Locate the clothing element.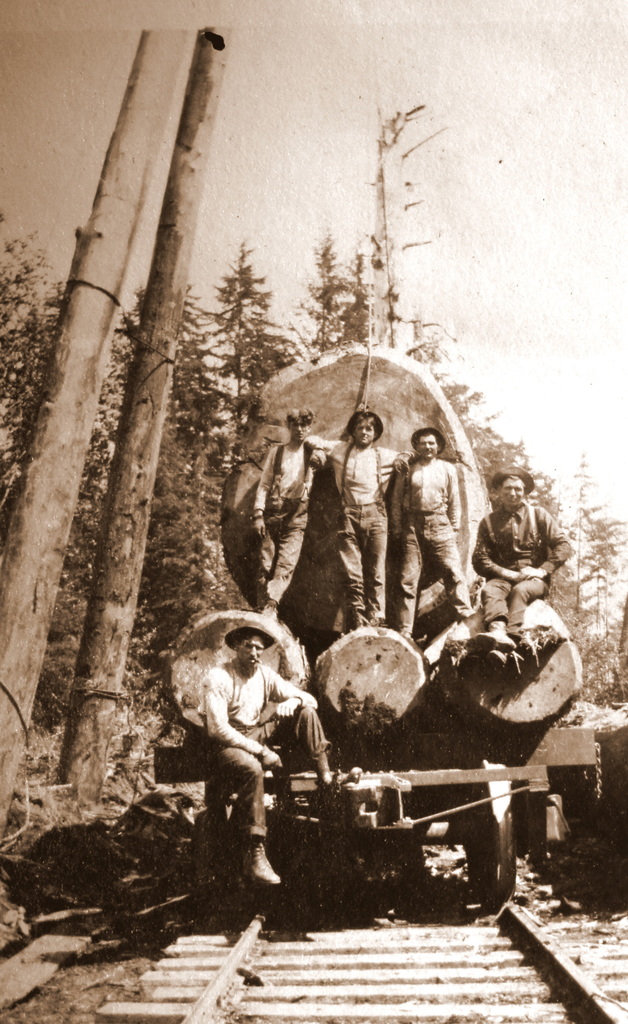
Element bbox: 396, 422, 488, 613.
